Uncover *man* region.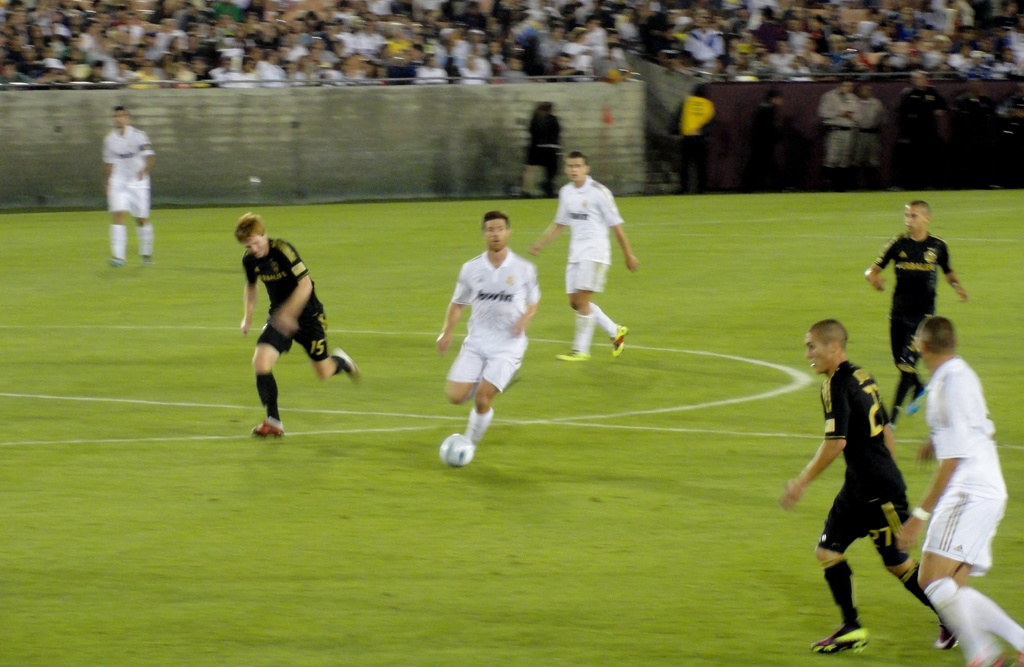
Uncovered: (906, 289, 1012, 640).
